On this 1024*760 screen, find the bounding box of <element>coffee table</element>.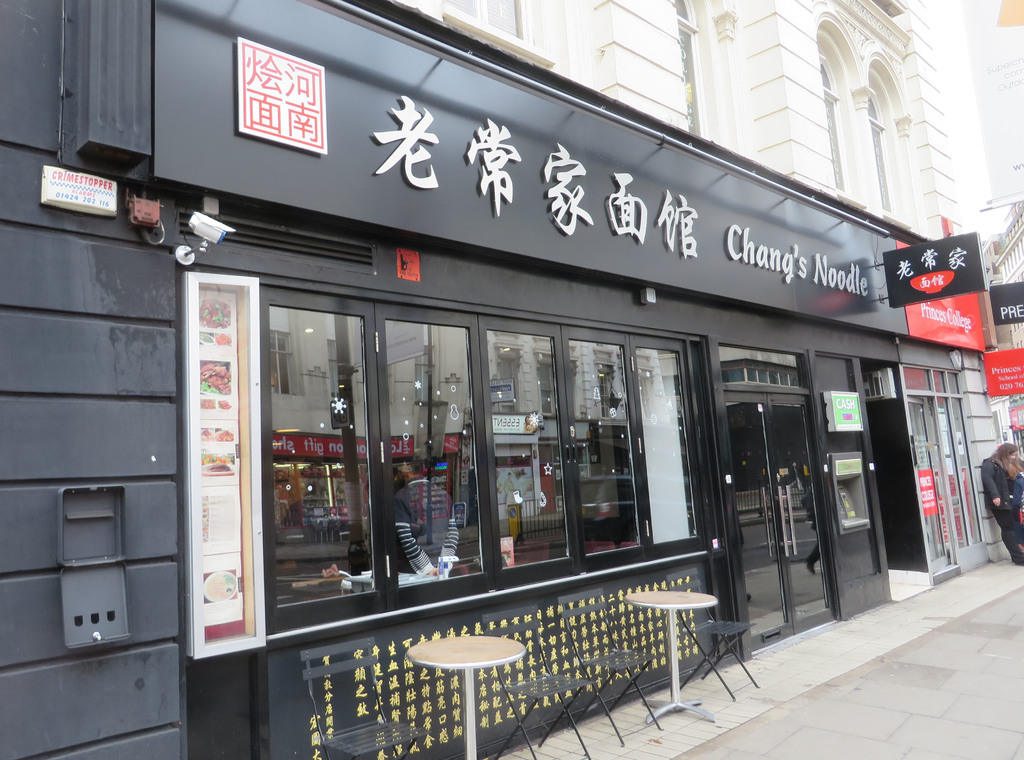
Bounding box: bbox(623, 570, 749, 719).
